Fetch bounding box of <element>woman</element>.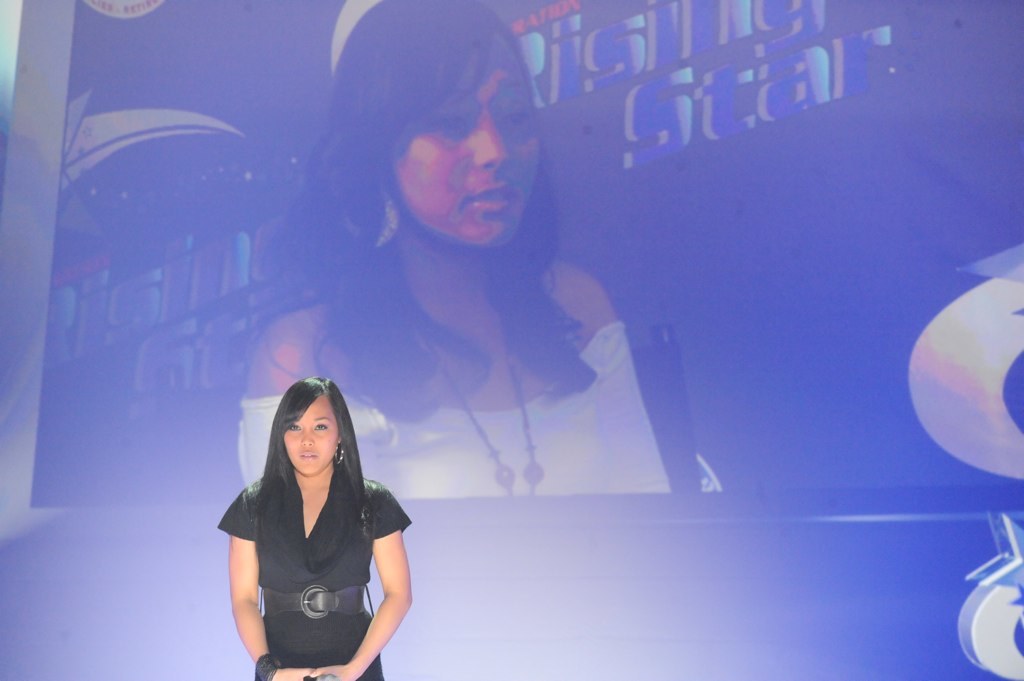
Bbox: (210, 370, 421, 674).
